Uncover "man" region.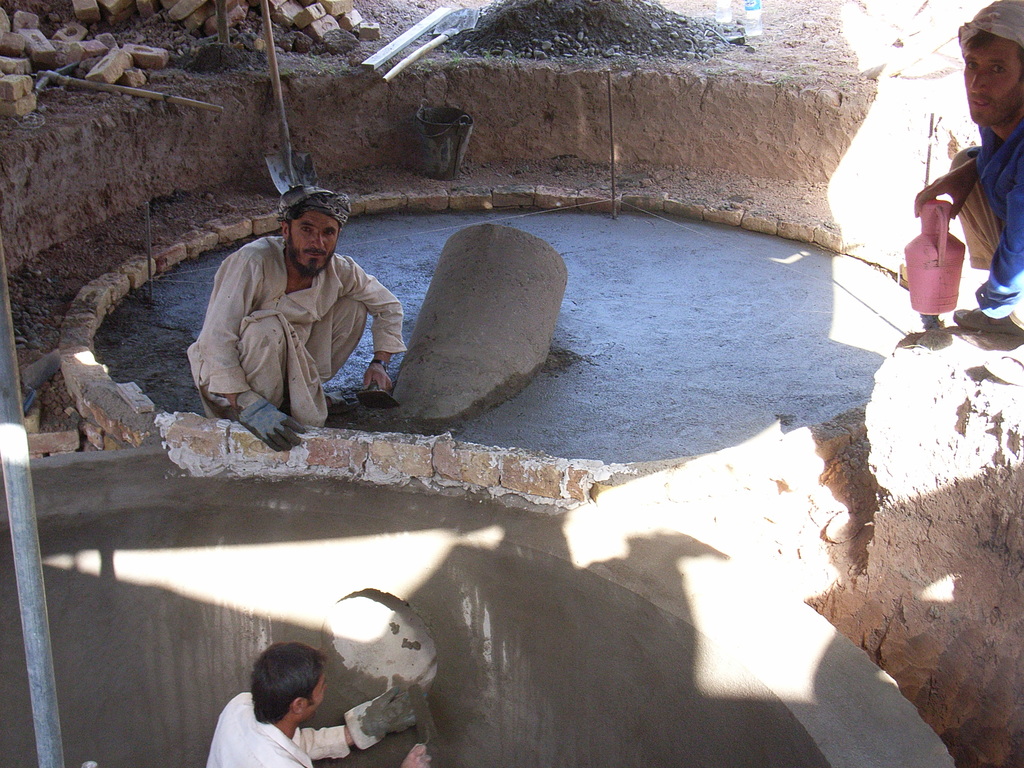
Uncovered: box=[195, 644, 431, 767].
